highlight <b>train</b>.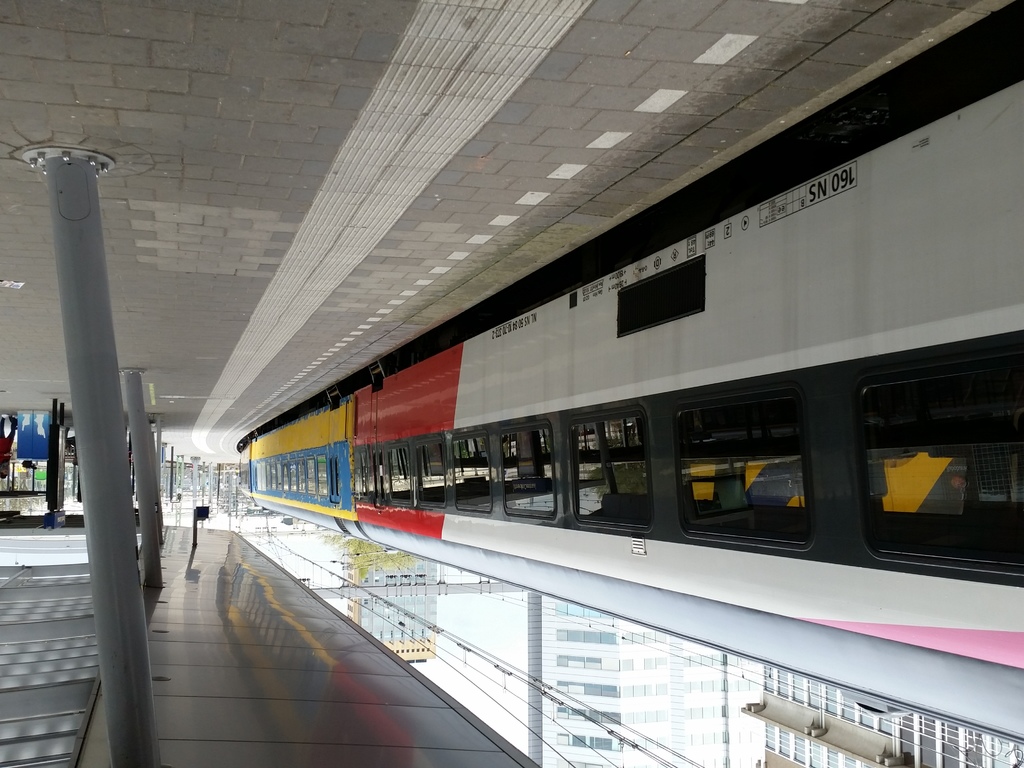
Highlighted region: locate(236, 0, 1023, 669).
